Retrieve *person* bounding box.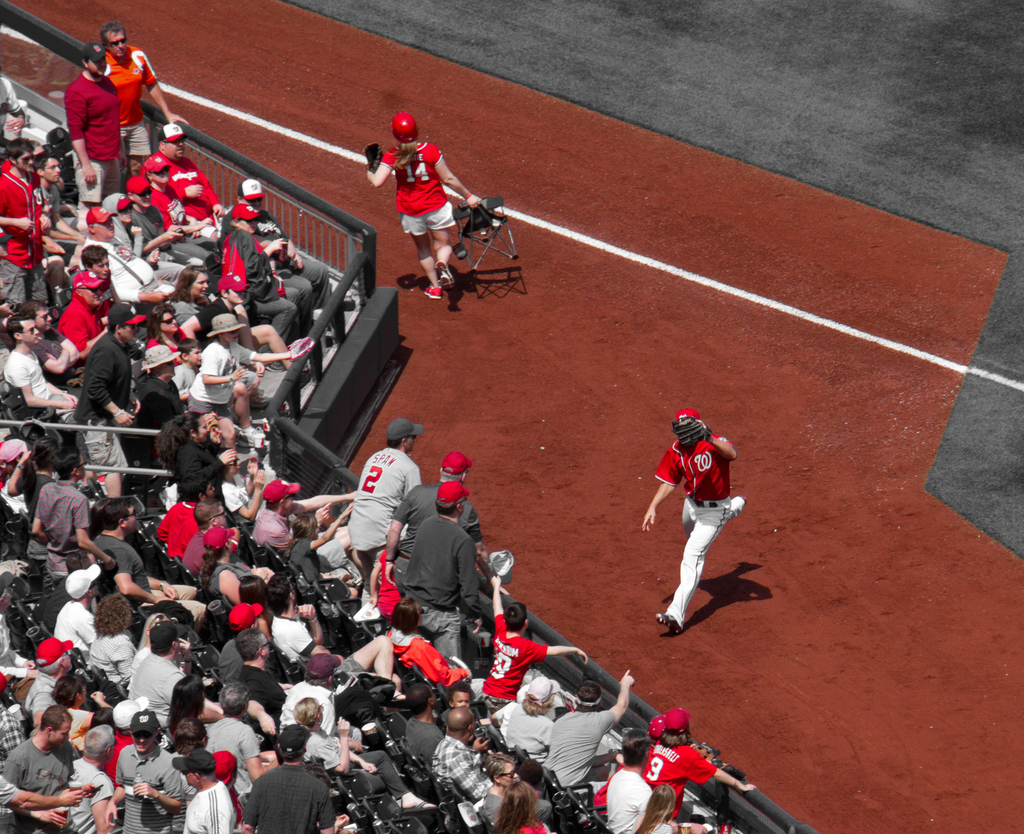
Bounding box: (540, 666, 633, 794).
